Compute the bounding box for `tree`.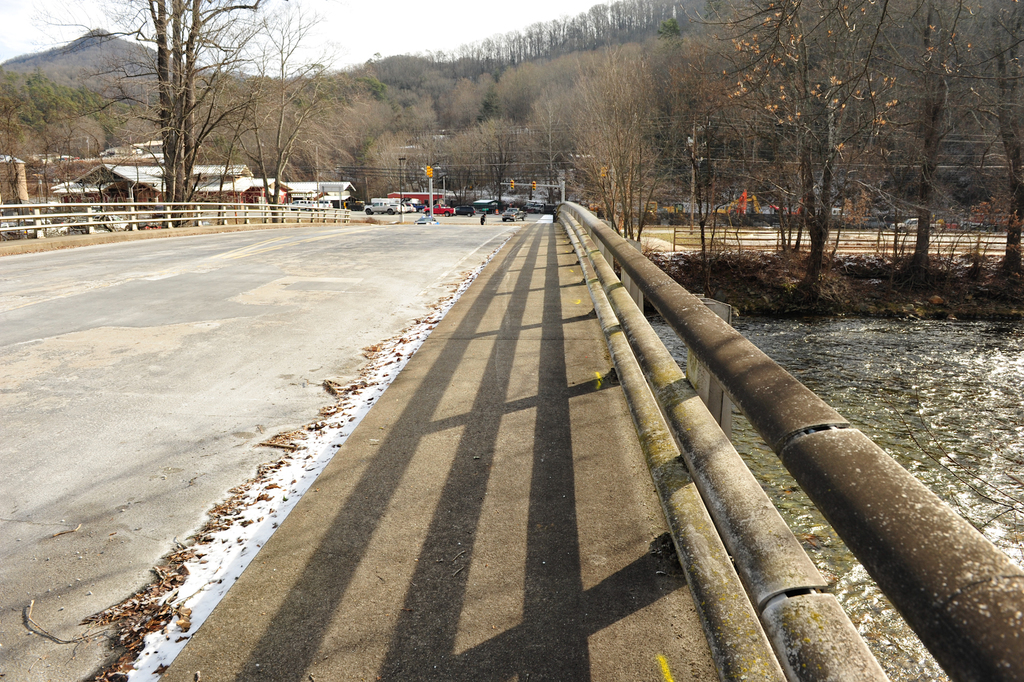
box=[0, 72, 129, 164].
